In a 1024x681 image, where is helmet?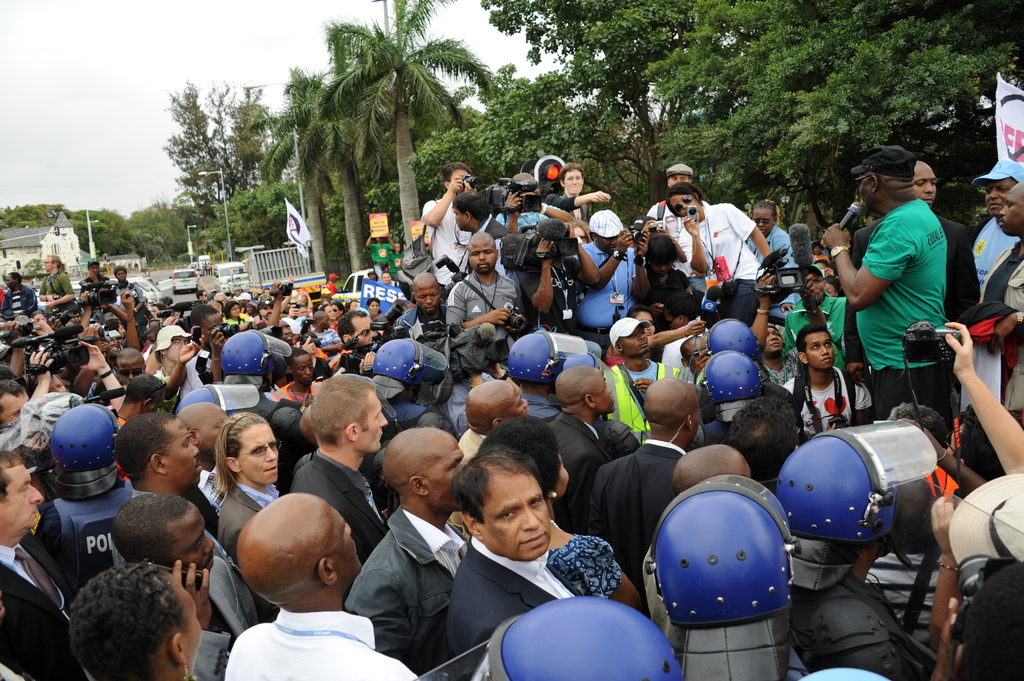
[709,317,756,360].
